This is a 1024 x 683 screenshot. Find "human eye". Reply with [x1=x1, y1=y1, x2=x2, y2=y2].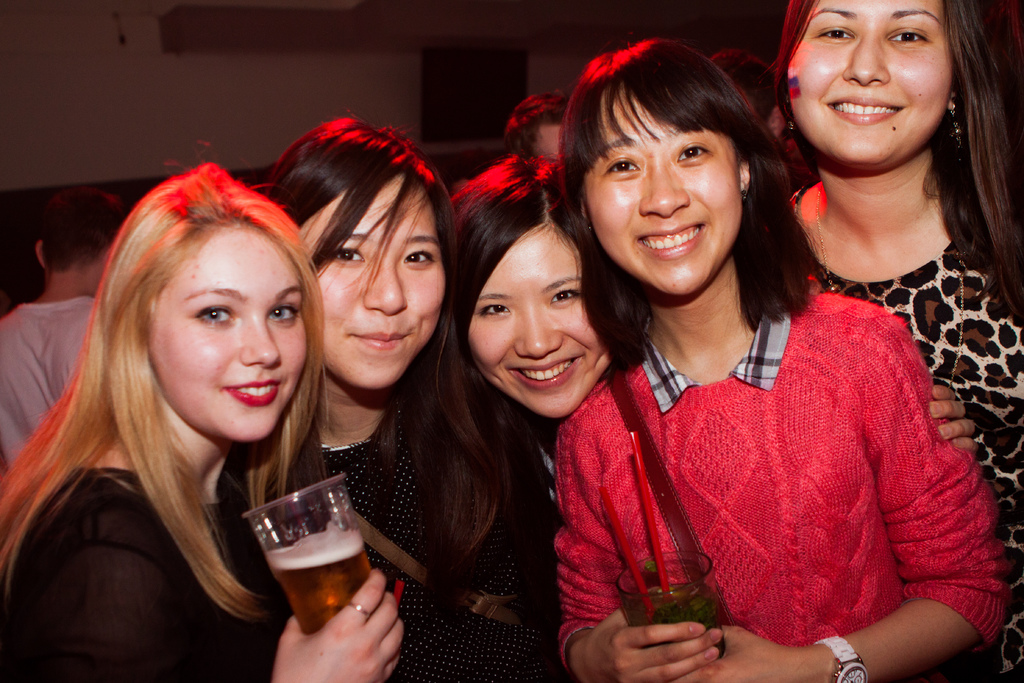
[x1=326, y1=243, x2=367, y2=268].
